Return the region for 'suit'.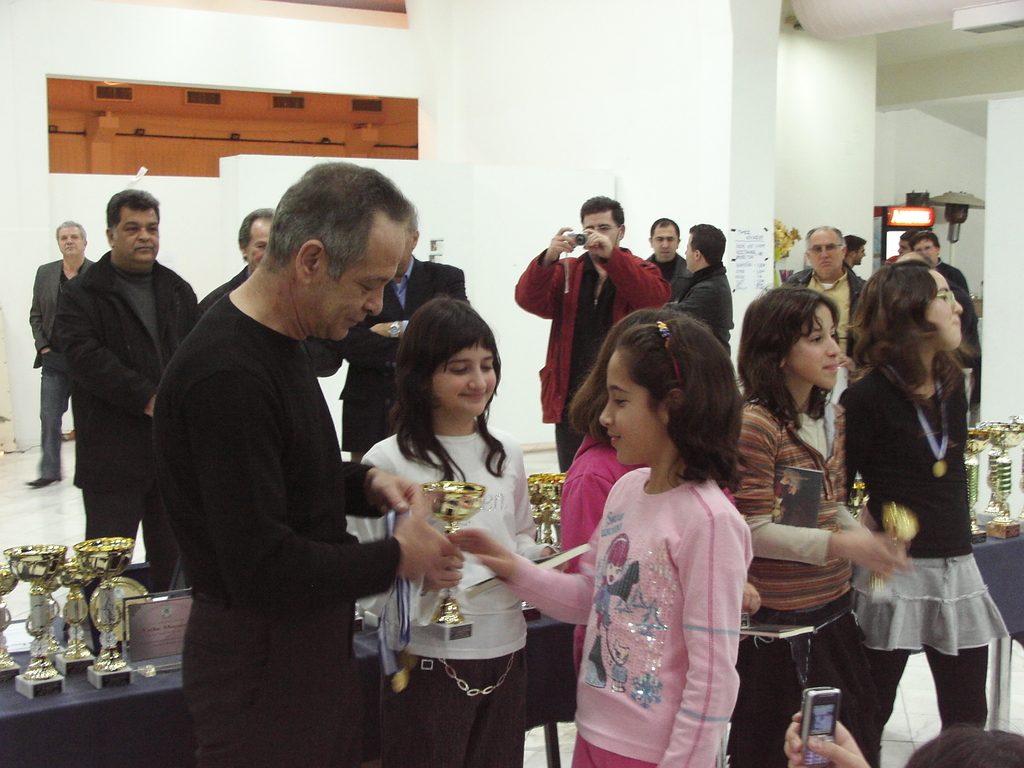
{"x1": 20, "y1": 254, "x2": 108, "y2": 486}.
